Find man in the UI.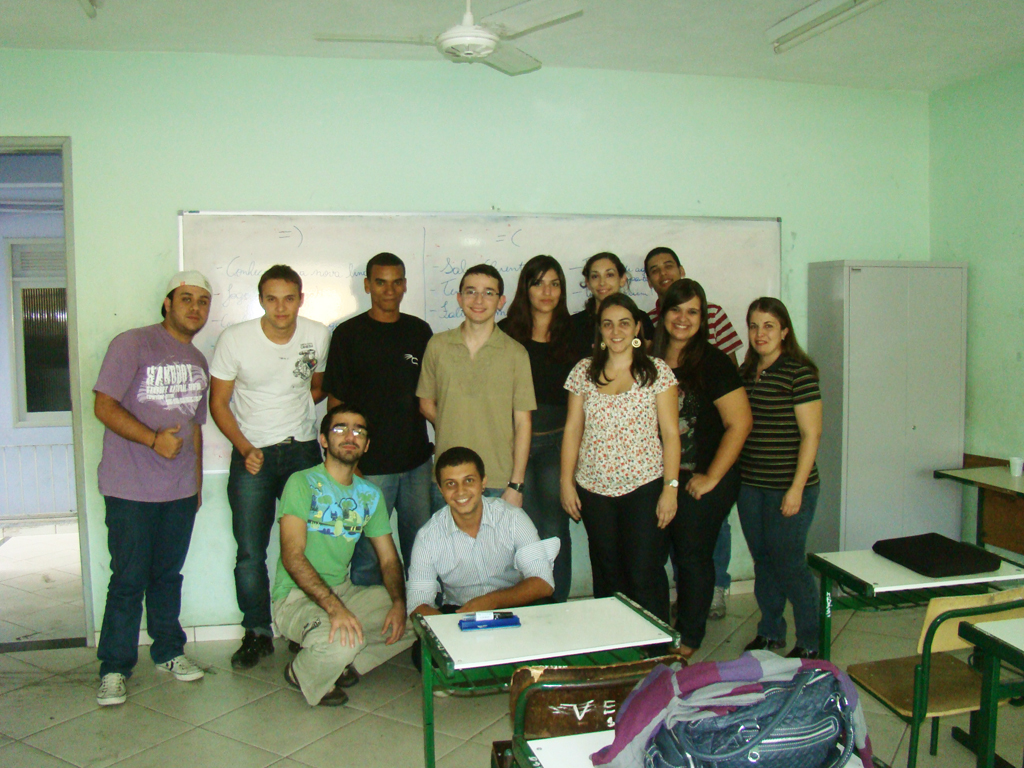
UI element at left=649, top=246, right=746, bottom=620.
